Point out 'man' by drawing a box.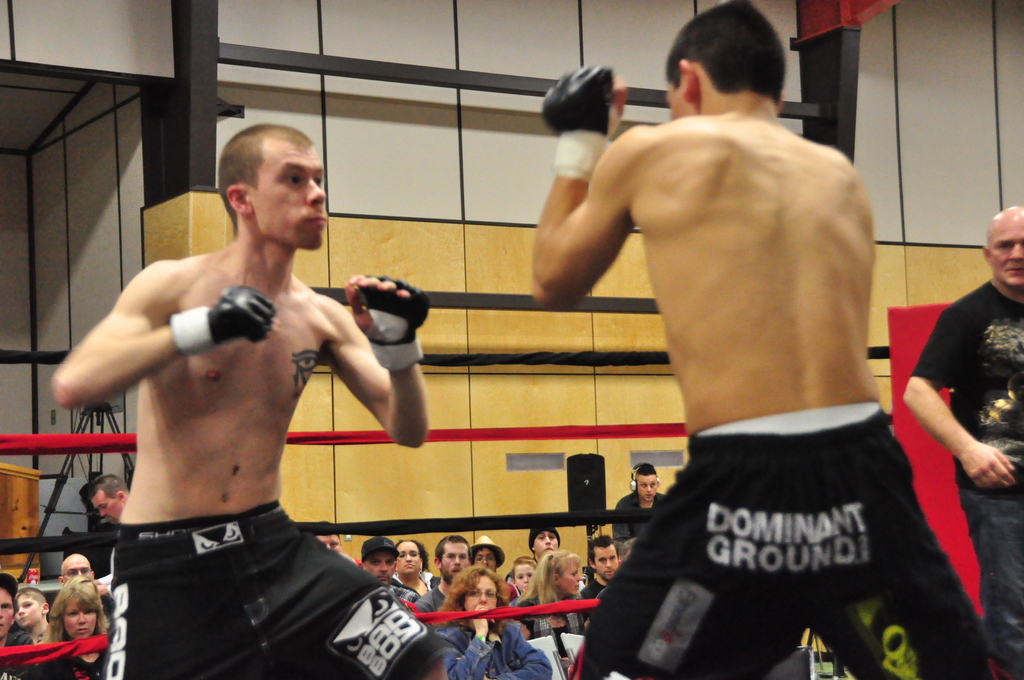
{"x1": 530, "y1": 530, "x2": 561, "y2": 557}.
